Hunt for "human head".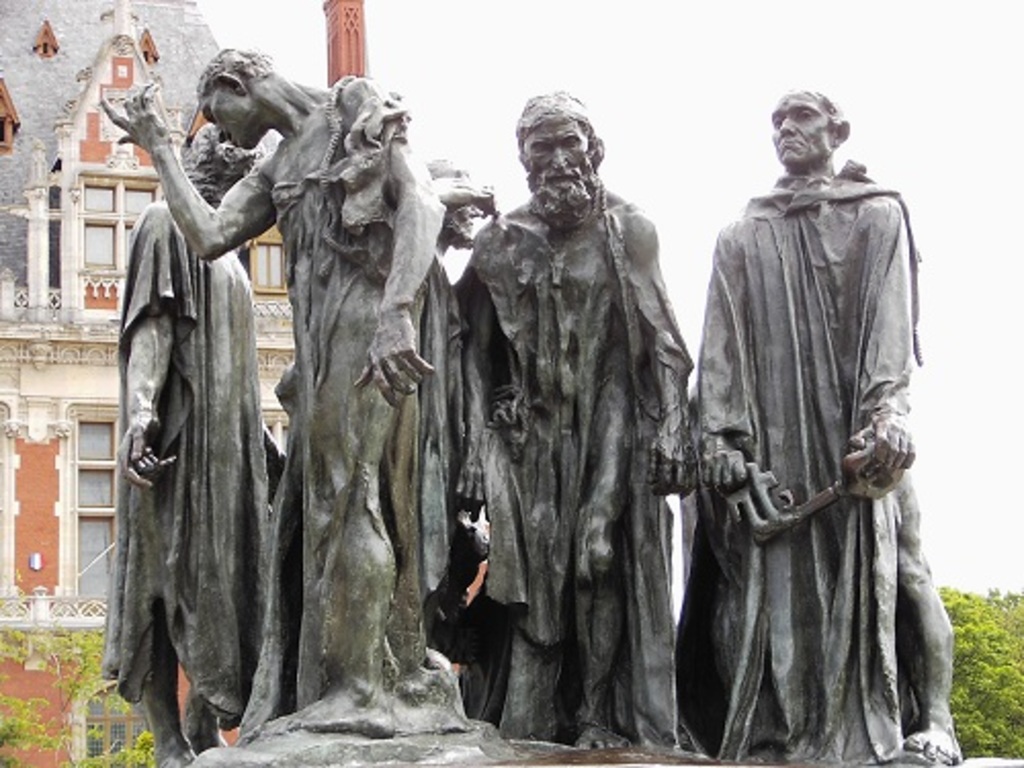
Hunted down at crop(502, 82, 616, 221).
